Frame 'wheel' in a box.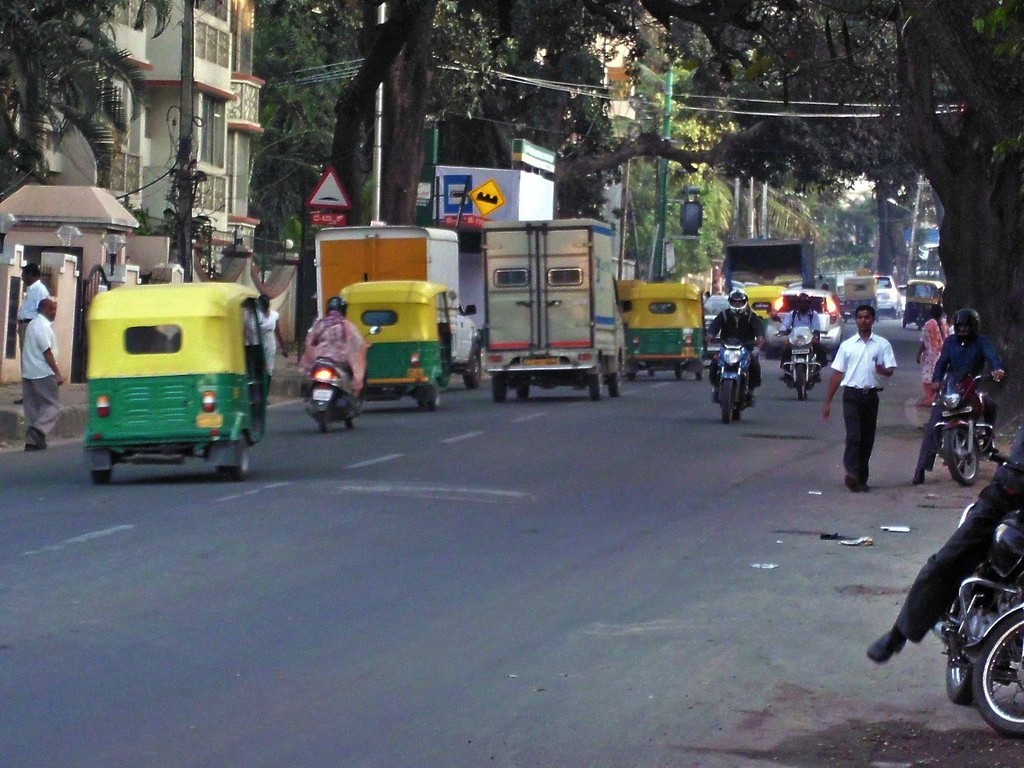
216:438:253:483.
